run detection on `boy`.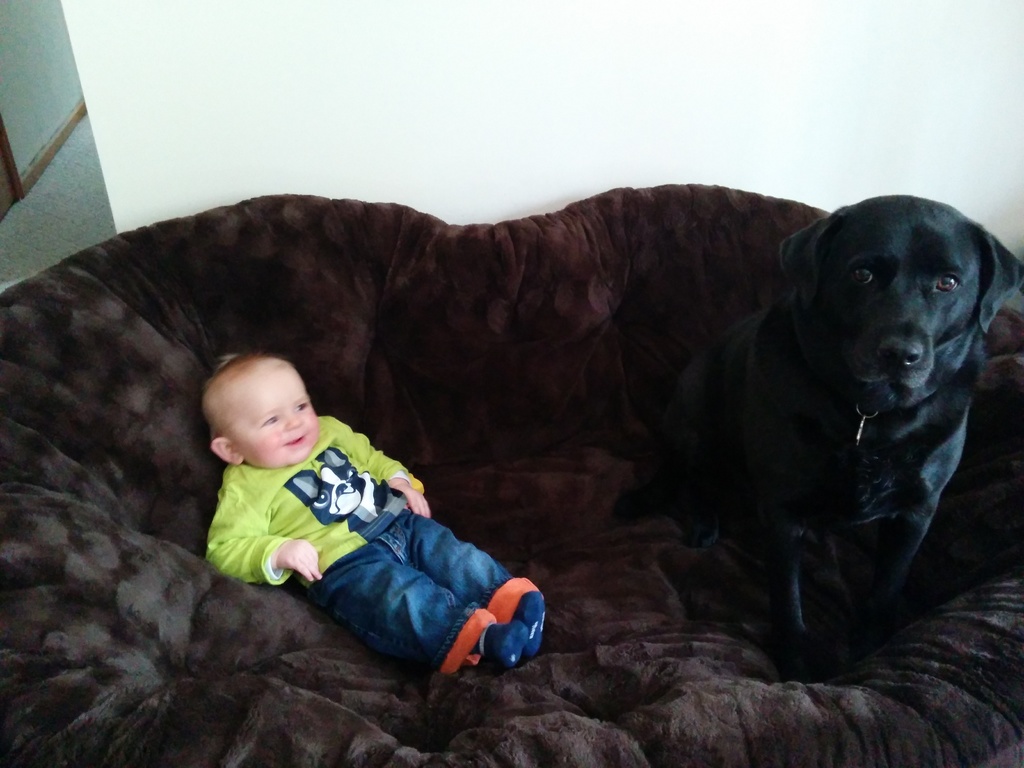
Result: left=198, top=340, right=564, bottom=699.
